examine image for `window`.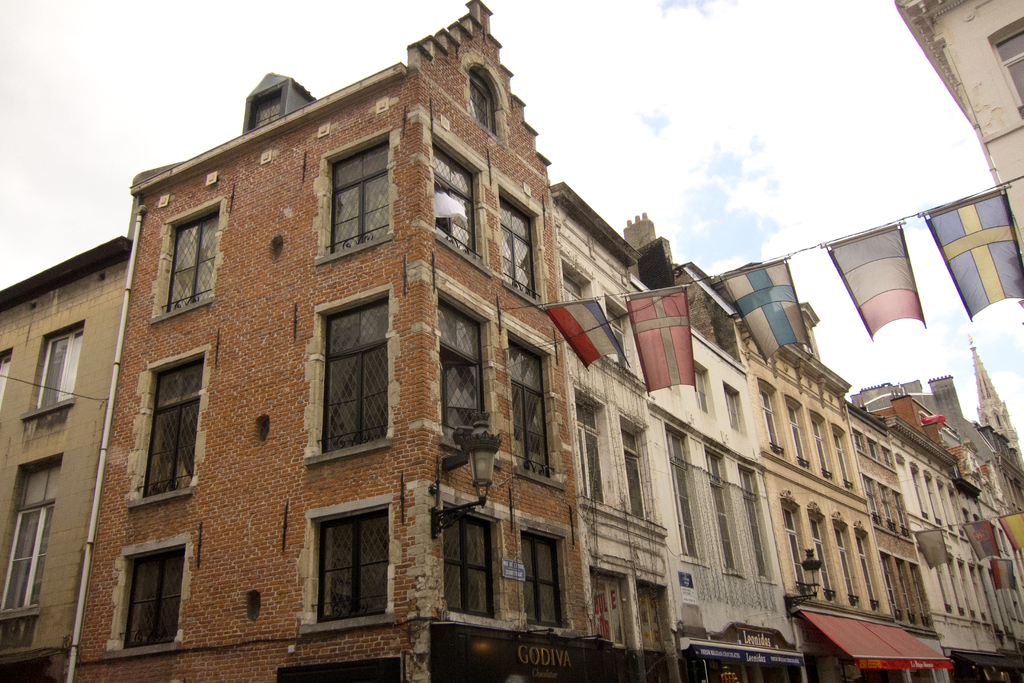
Examination result: locate(612, 314, 630, 373).
